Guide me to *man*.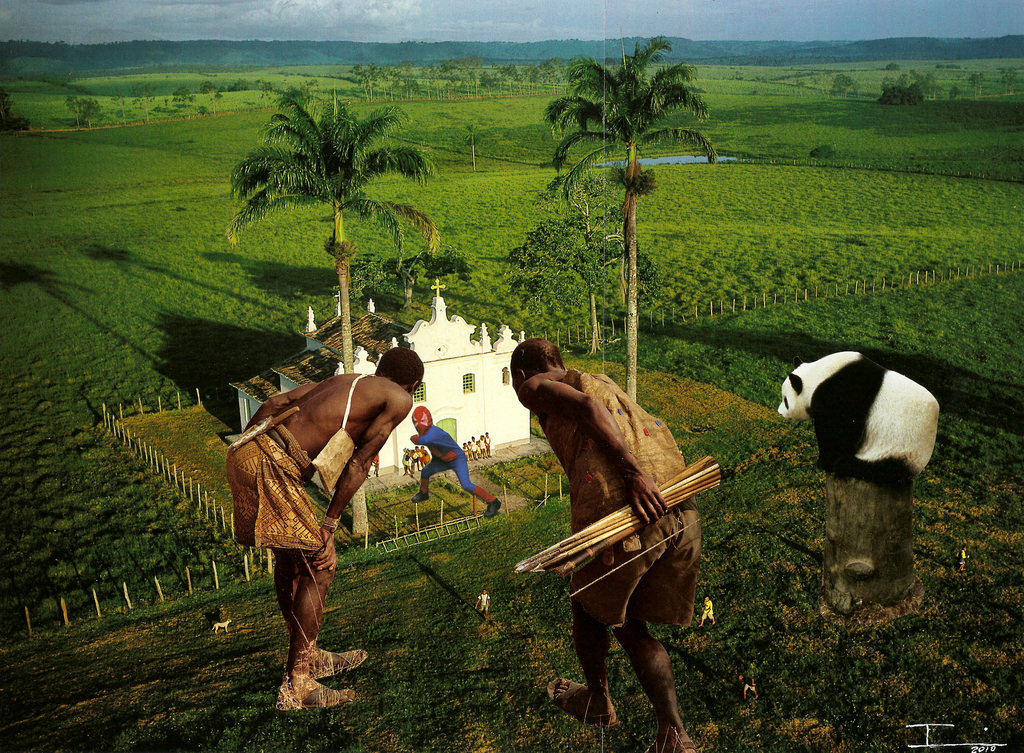
Guidance: pyautogui.locateOnScreen(519, 315, 721, 729).
